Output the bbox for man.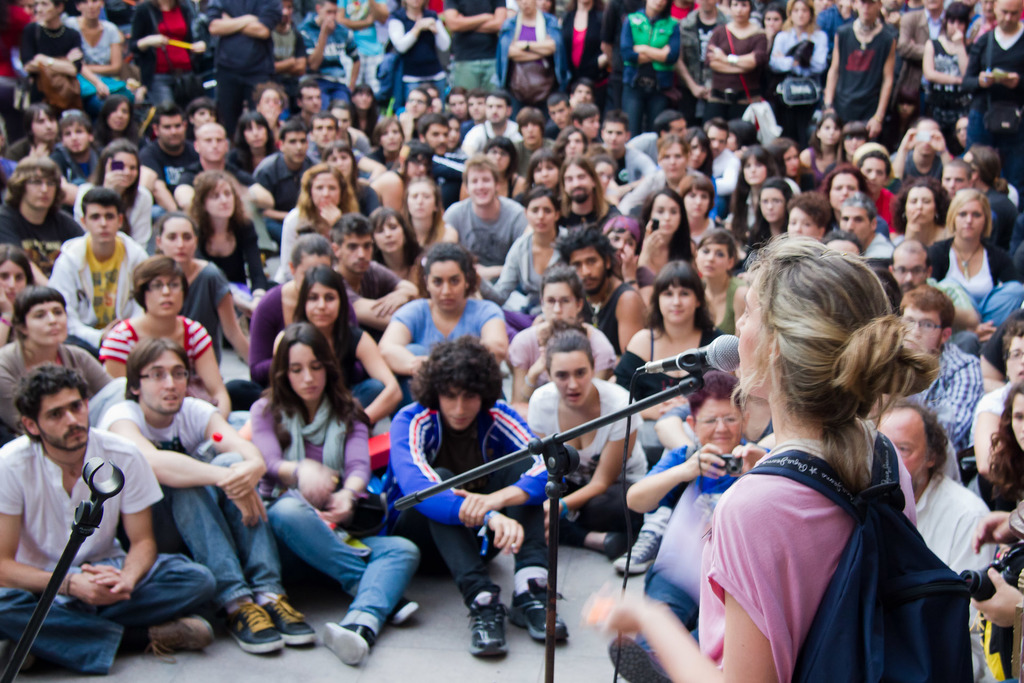
401, 92, 426, 121.
